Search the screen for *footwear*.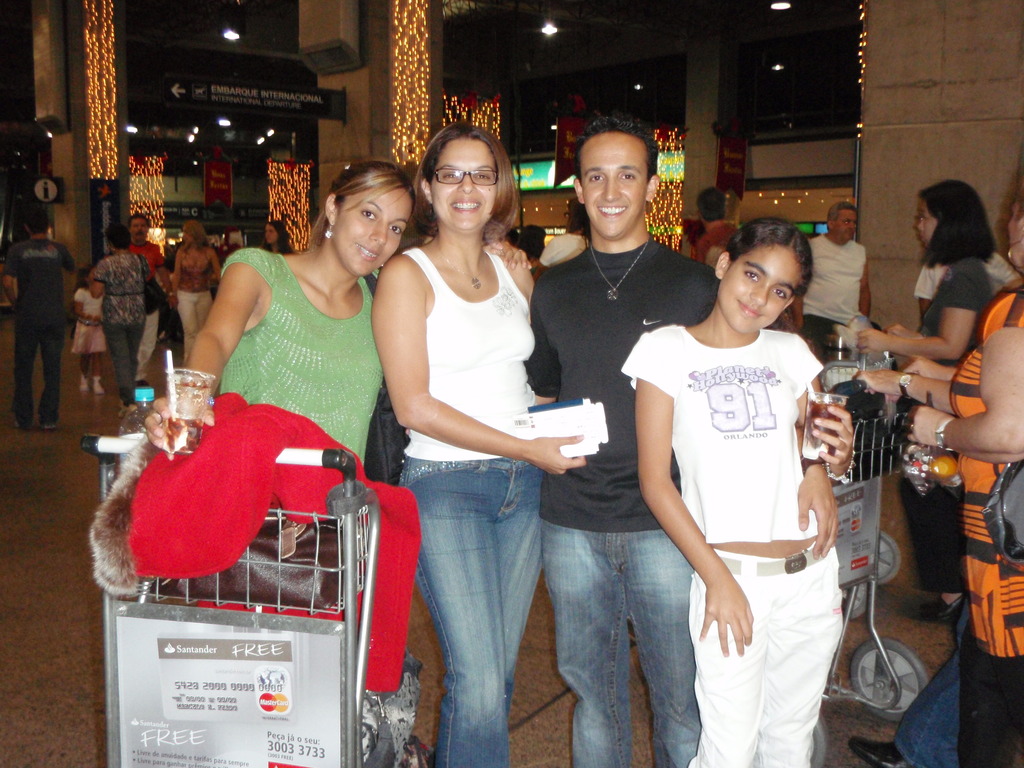
Found at (91,379,106,397).
